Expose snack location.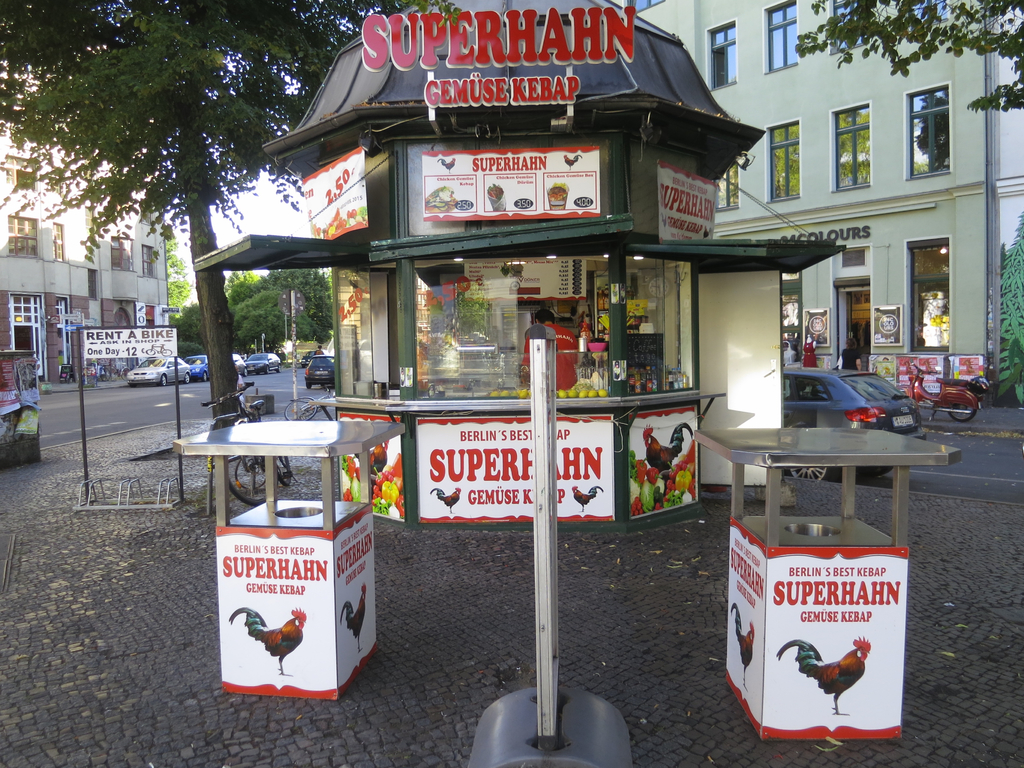
Exposed at 426 189 456 214.
